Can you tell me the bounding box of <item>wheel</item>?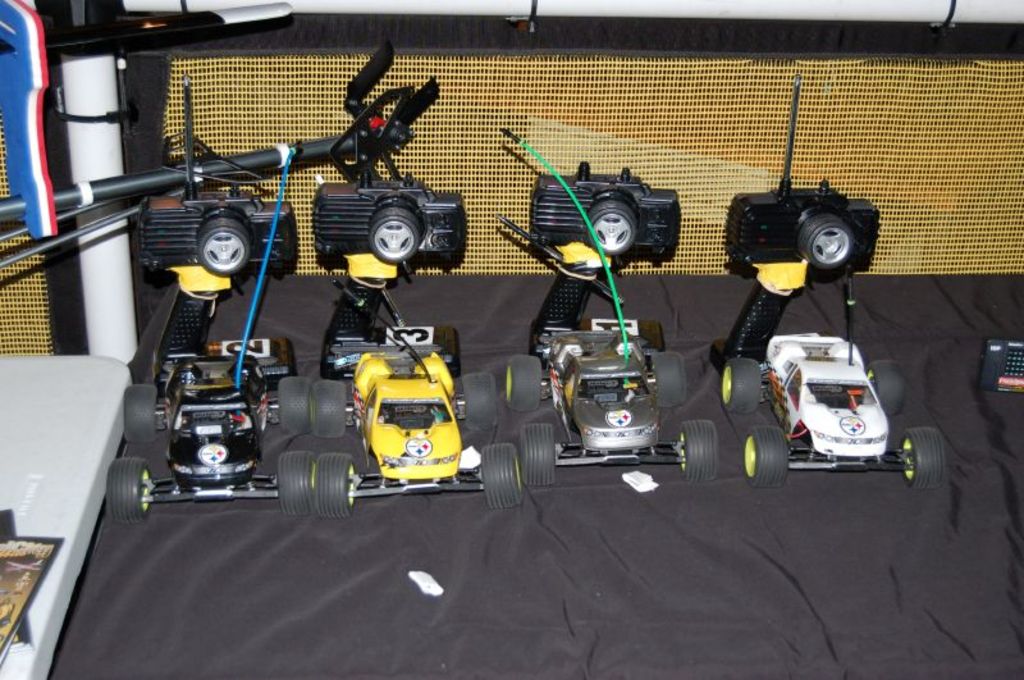
l=315, t=452, r=358, b=519.
